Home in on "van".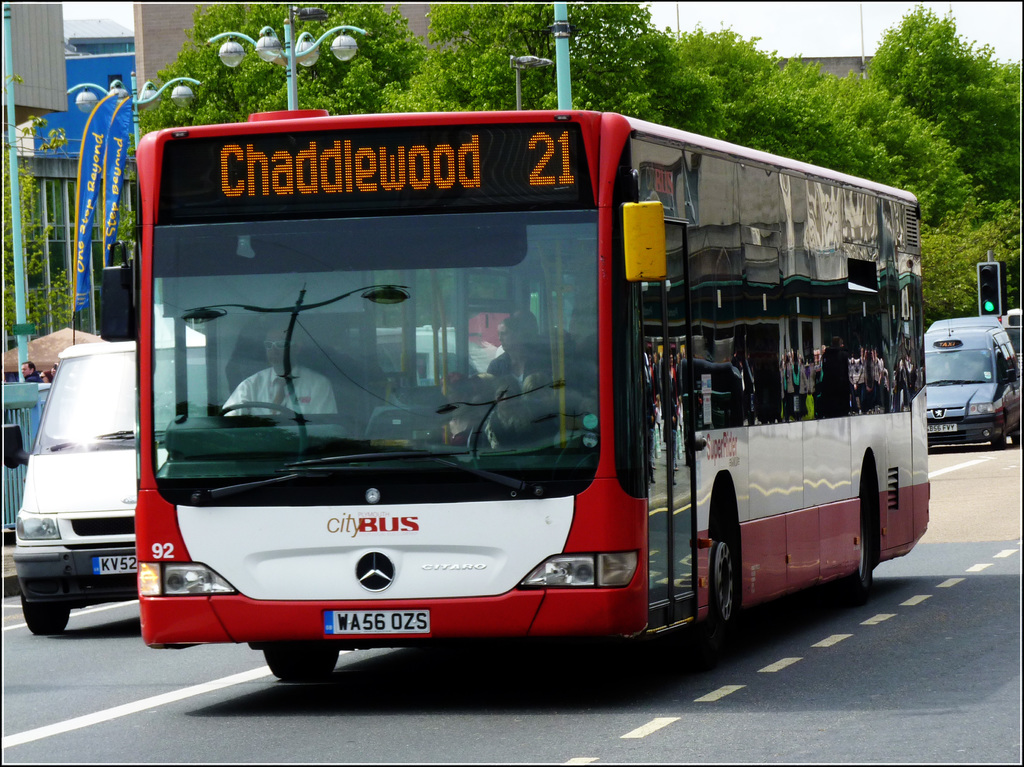
Homed in at detection(921, 307, 1020, 452).
